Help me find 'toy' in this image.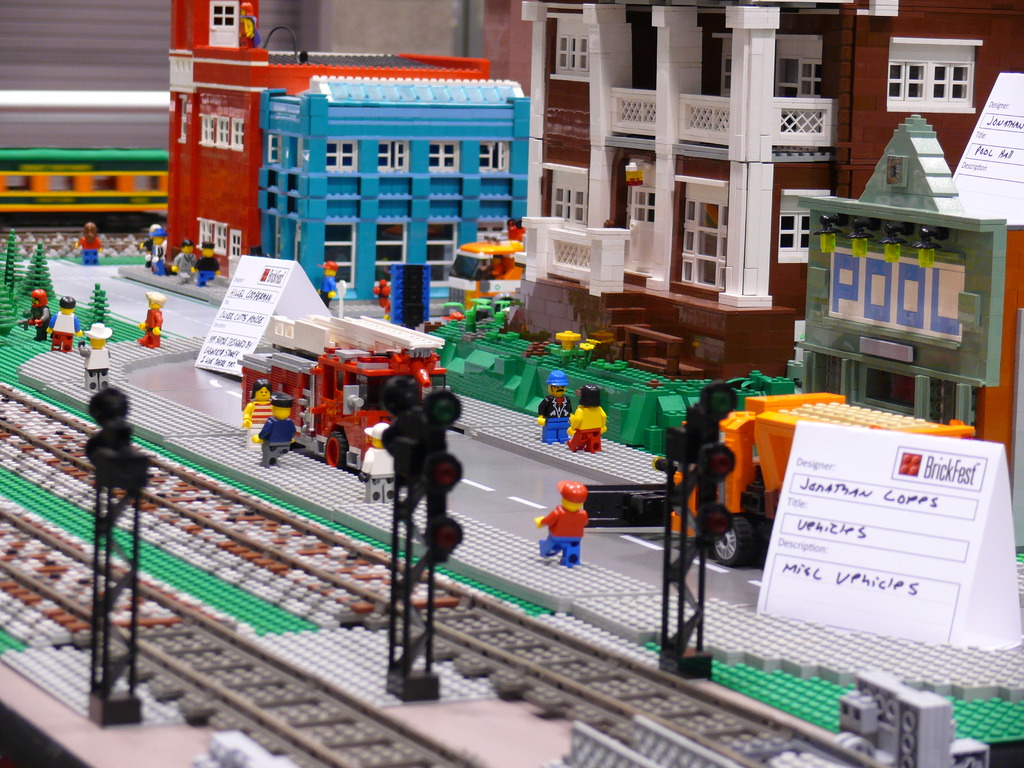
Found it: box(564, 385, 605, 451).
